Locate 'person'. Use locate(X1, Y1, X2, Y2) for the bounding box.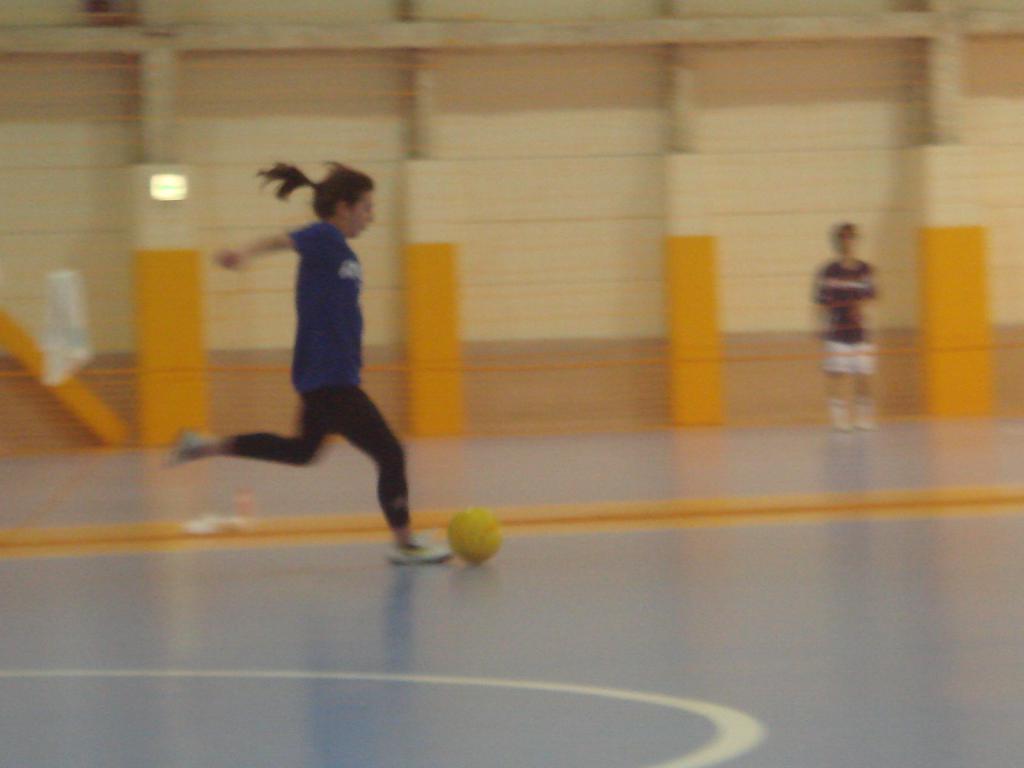
locate(808, 219, 886, 430).
